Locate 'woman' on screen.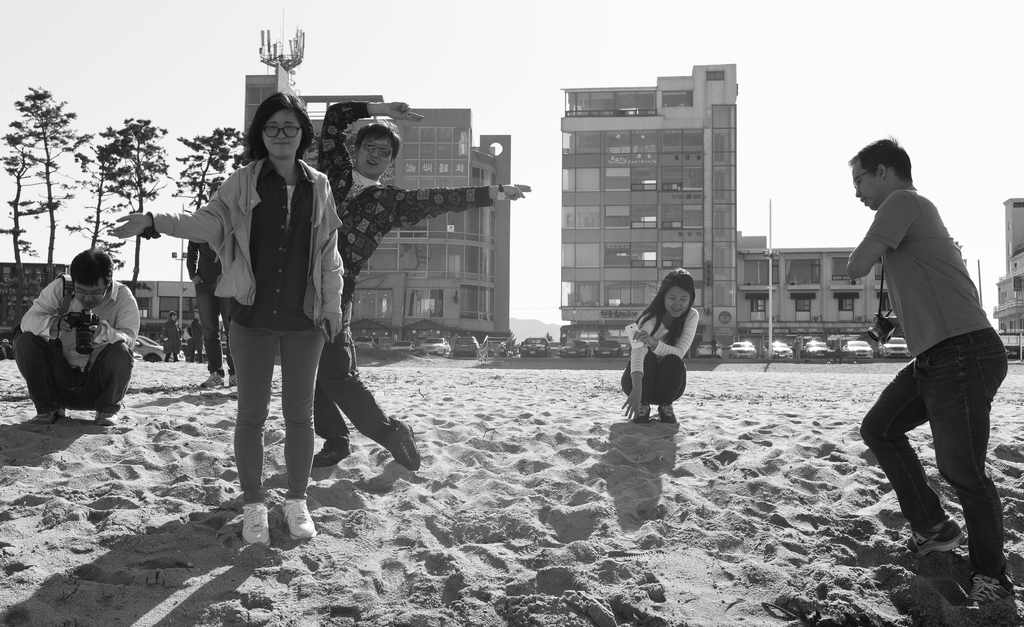
On screen at bbox=[636, 266, 718, 432].
